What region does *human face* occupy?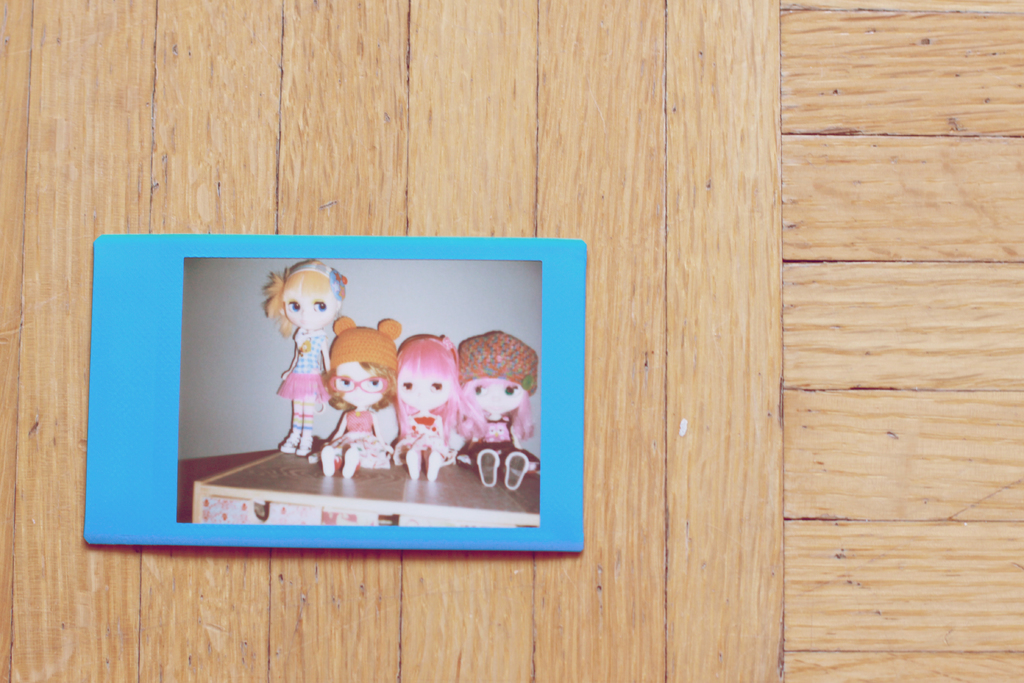
{"left": 465, "top": 384, "right": 520, "bottom": 412}.
